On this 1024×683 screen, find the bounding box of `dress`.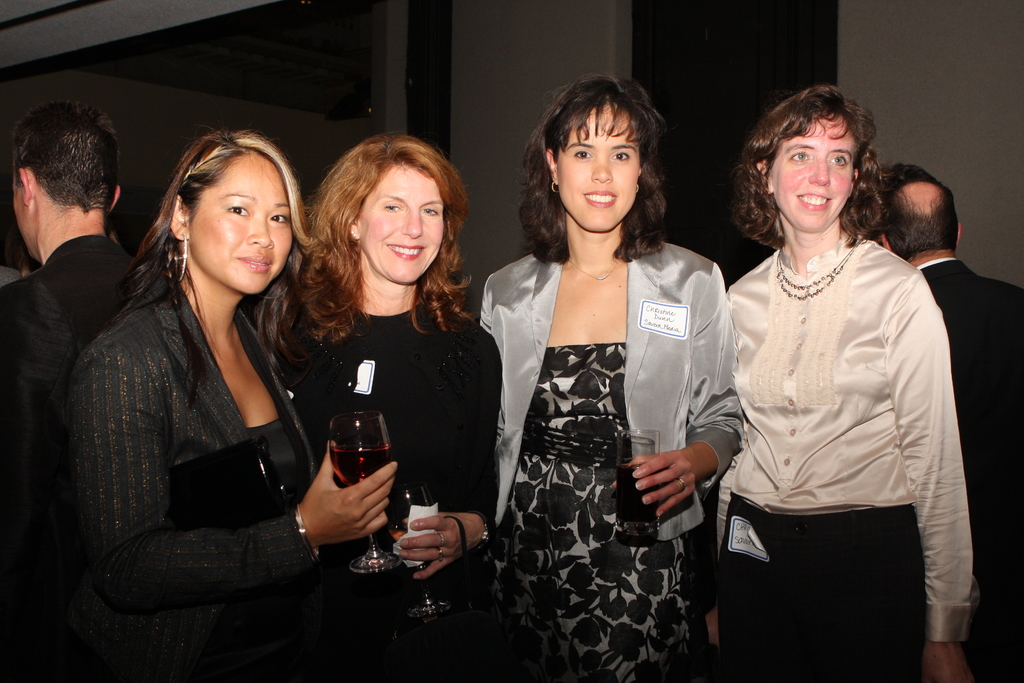
Bounding box: locate(280, 313, 510, 682).
